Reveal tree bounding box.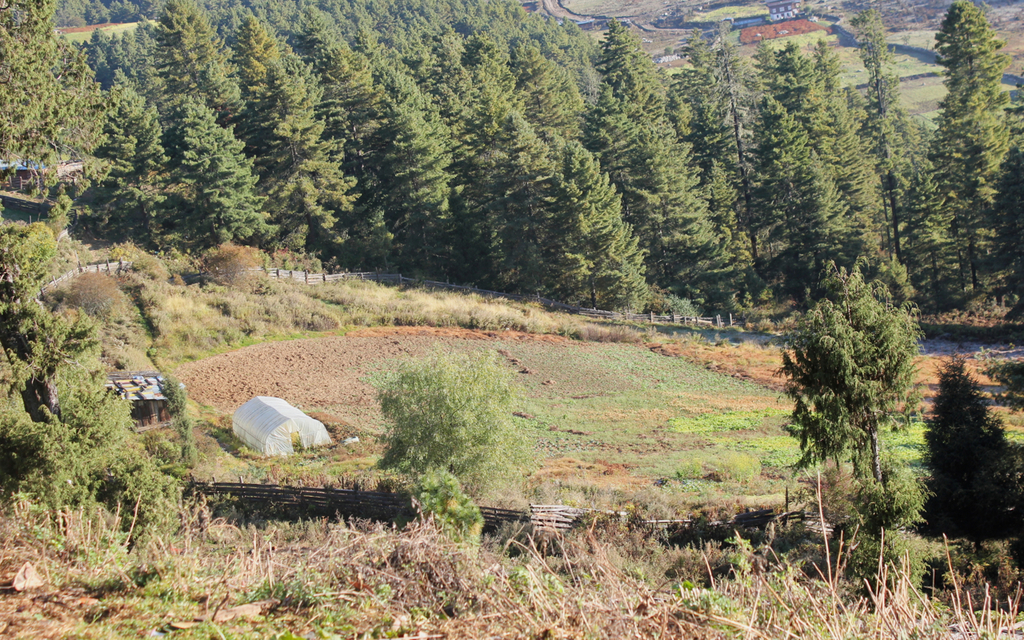
Revealed: box(574, 27, 706, 280).
